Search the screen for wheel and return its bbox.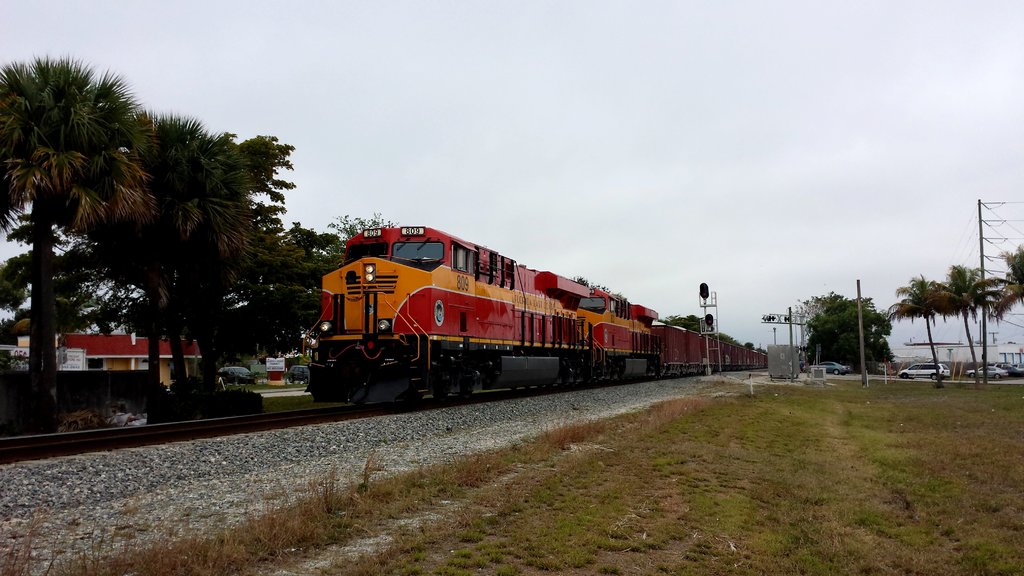
Found: {"x1": 995, "y1": 374, "x2": 998, "y2": 379}.
